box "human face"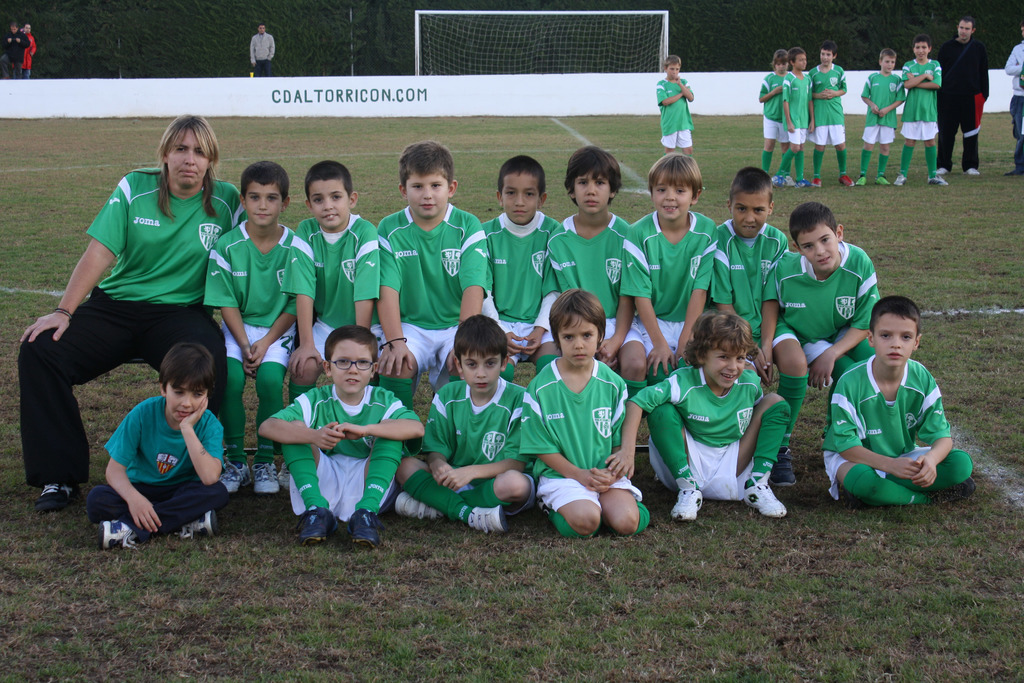
[409, 168, 452, 222]
